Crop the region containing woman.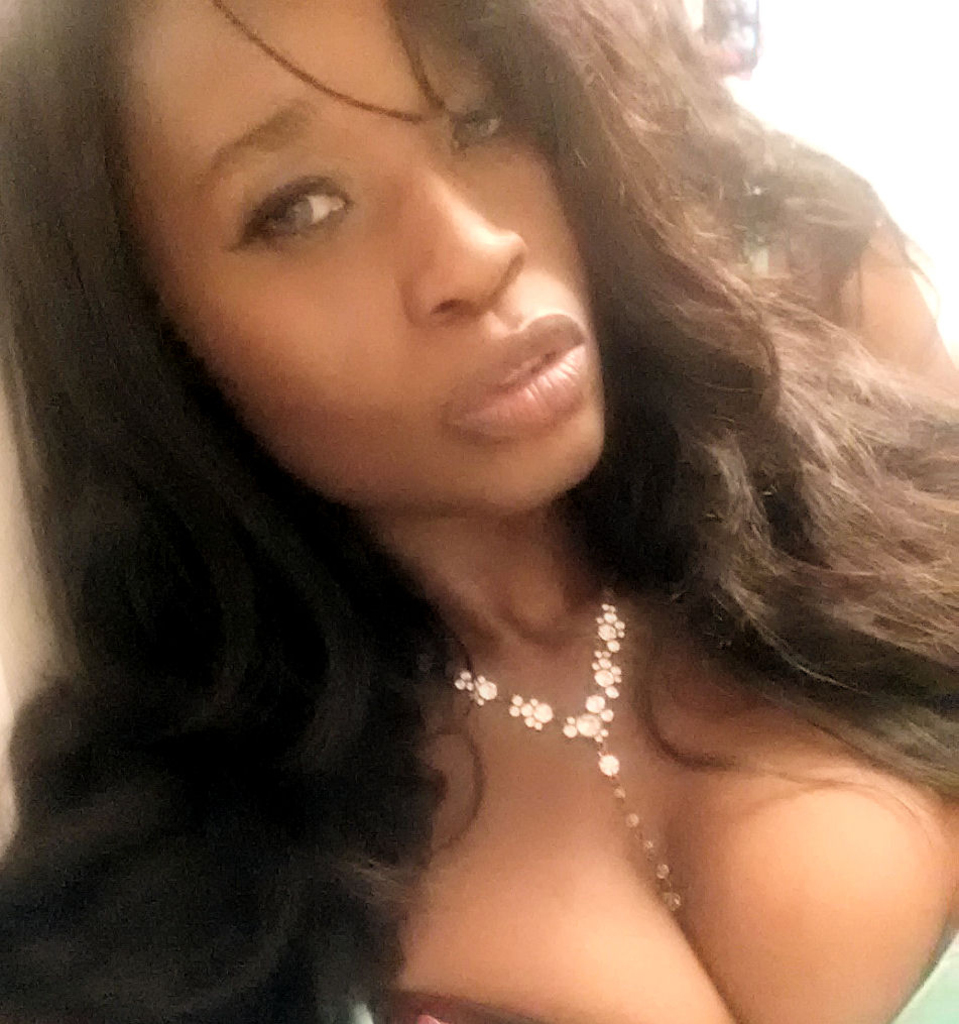
Crop region: pyautogui.locateOnScreen(28, 6, 958, 1023).
